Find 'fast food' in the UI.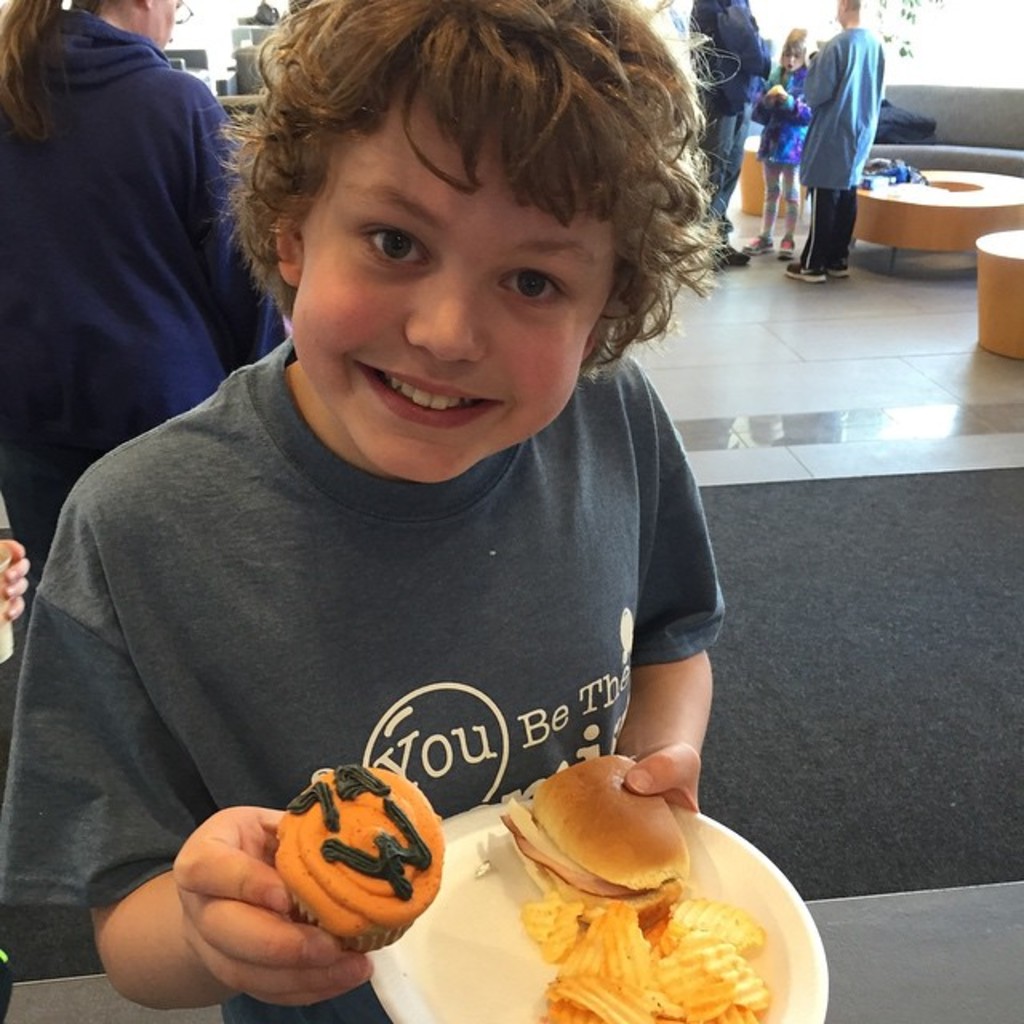
UI element at pyautogui.locateOnScreen(506, 750, 726, 950).
